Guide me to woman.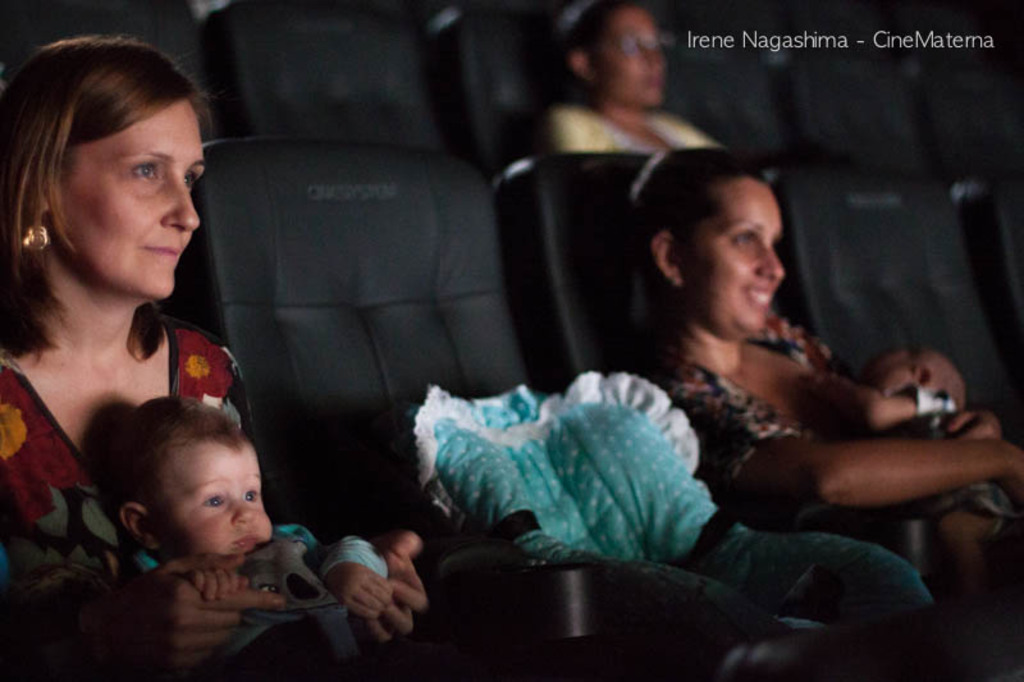
Guidance: (x1=603, y1=142, x2=1023, y2=681).
